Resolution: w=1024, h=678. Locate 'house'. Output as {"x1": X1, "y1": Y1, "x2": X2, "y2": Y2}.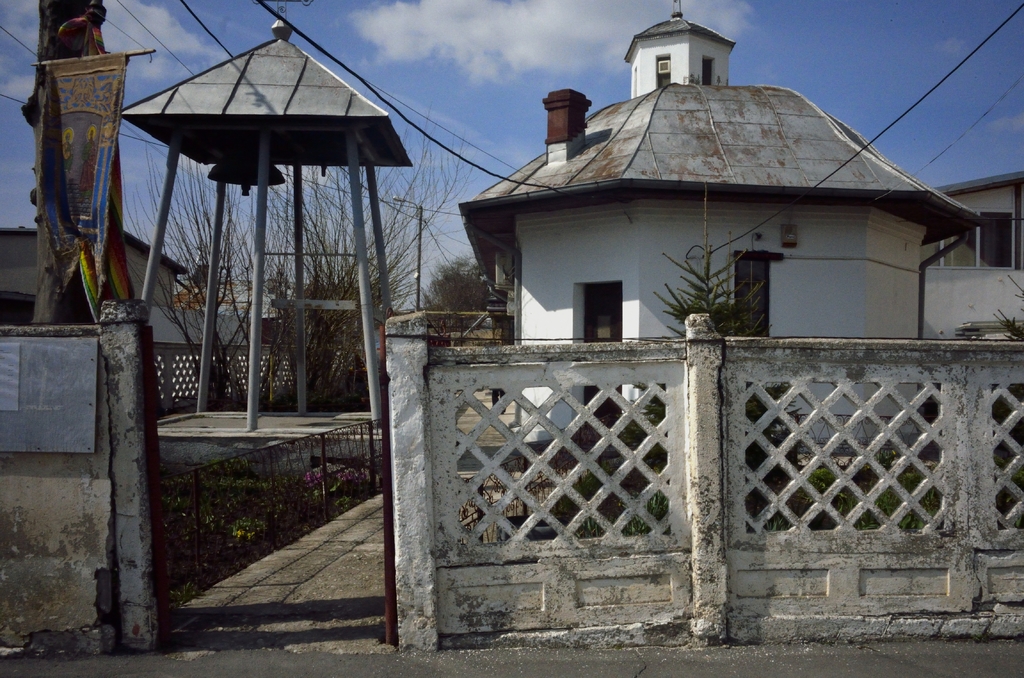
{"x1": 0, "y1": 215, "x2": 185, "y2": 378}.
